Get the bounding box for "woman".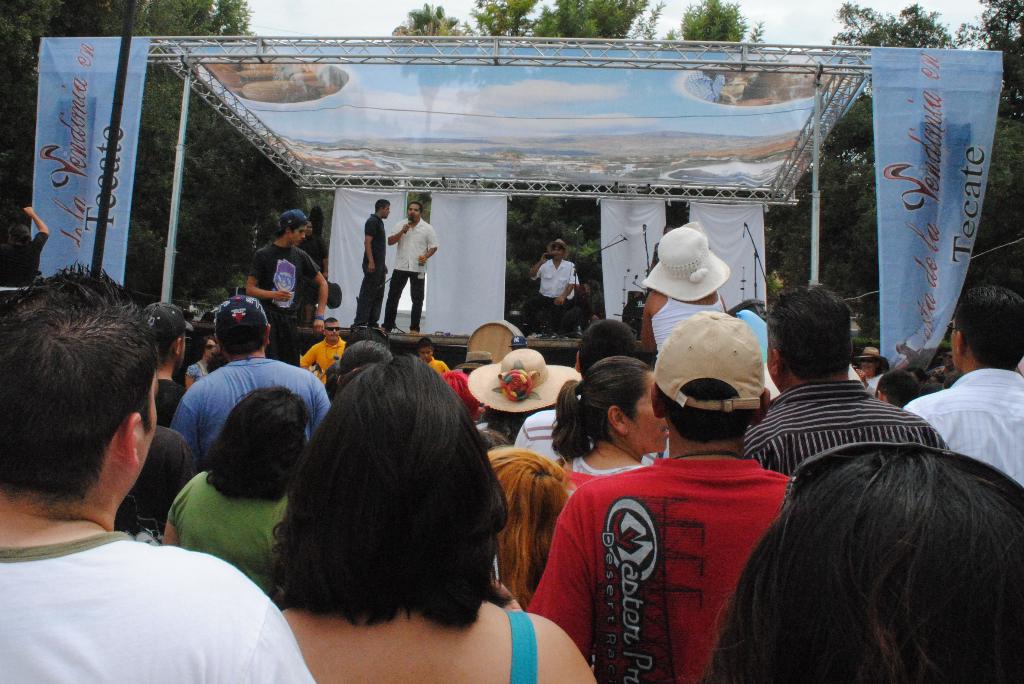
bbox=(182, 335, 220, 394).
